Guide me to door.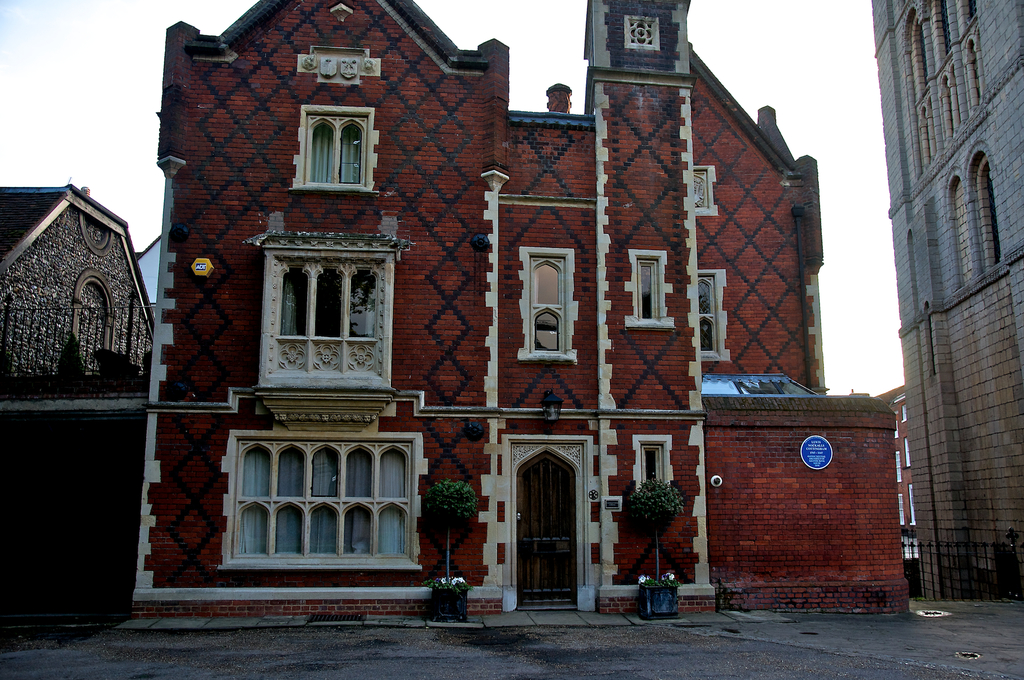
Guidance: BBox(513, 447, 586, 608).
